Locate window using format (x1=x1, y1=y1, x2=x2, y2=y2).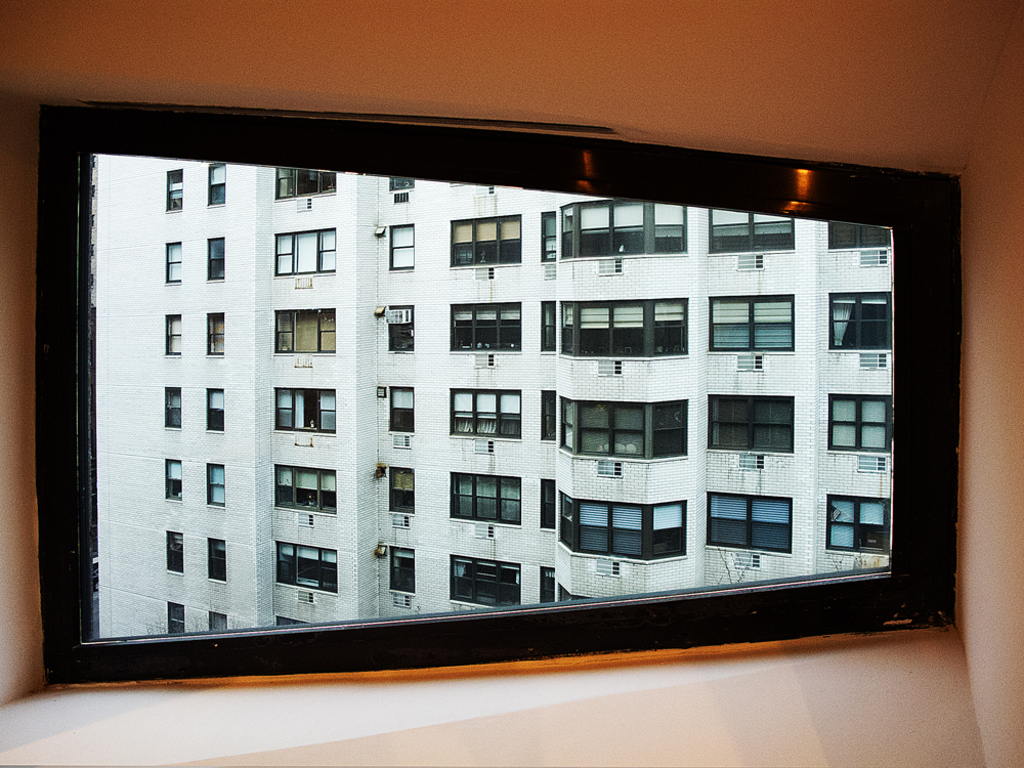
(x1=707, y1=394, x2=795, y2=459).
